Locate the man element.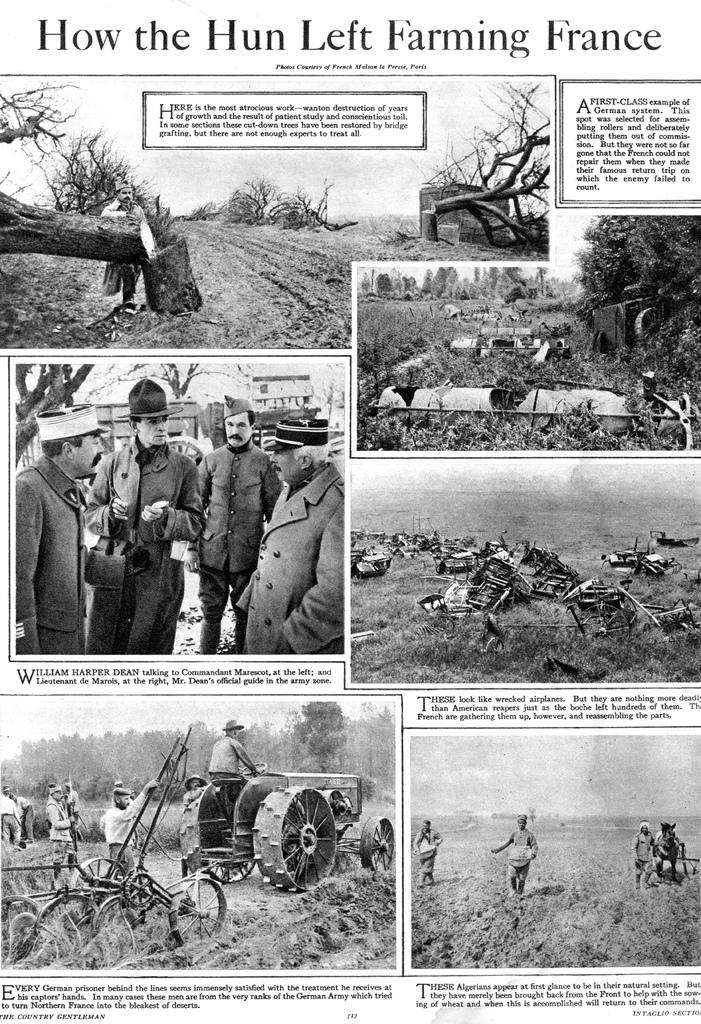
Element bbox: {"x1": 44, "y1": 782, "x2": 81, "y2": 878}.
